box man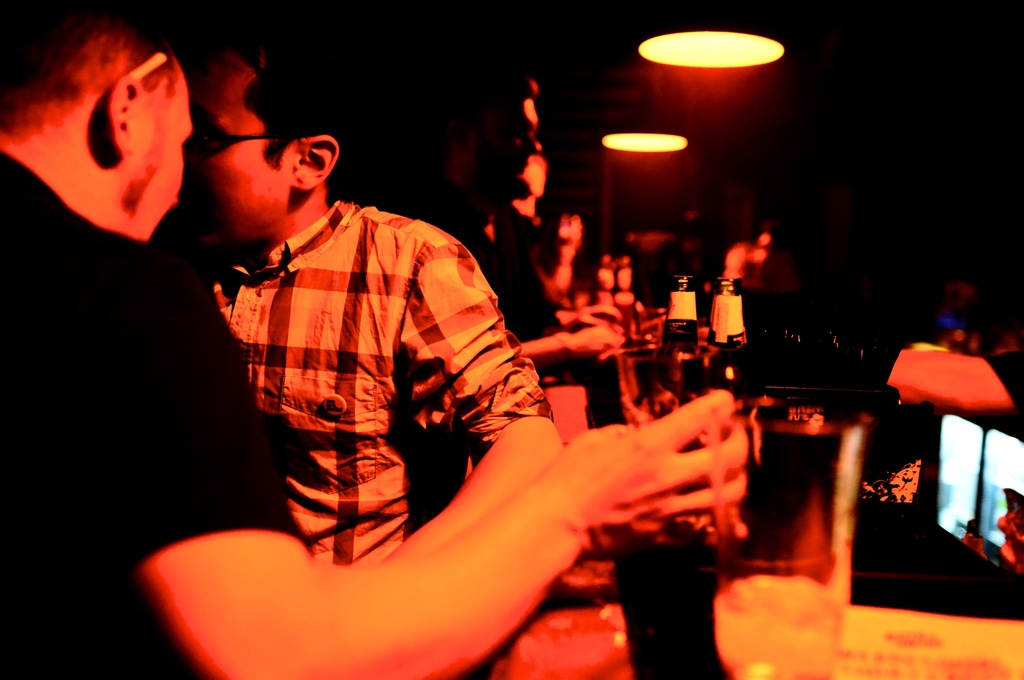
(x1=529, y1=206, x2=589, y2=328)
